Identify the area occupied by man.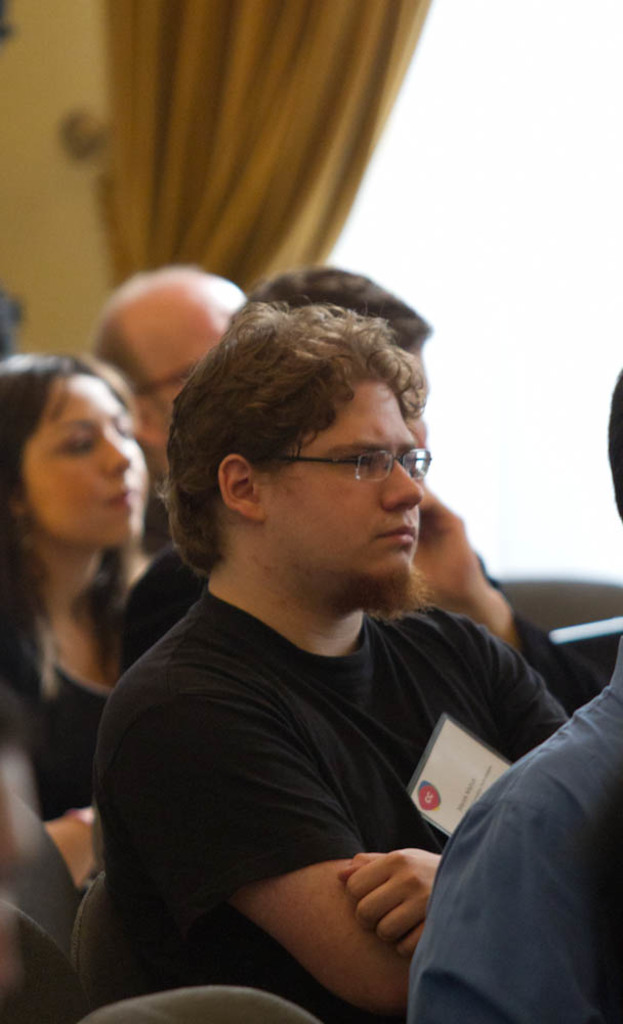
Area: locate(88, 265, 259, 613).
